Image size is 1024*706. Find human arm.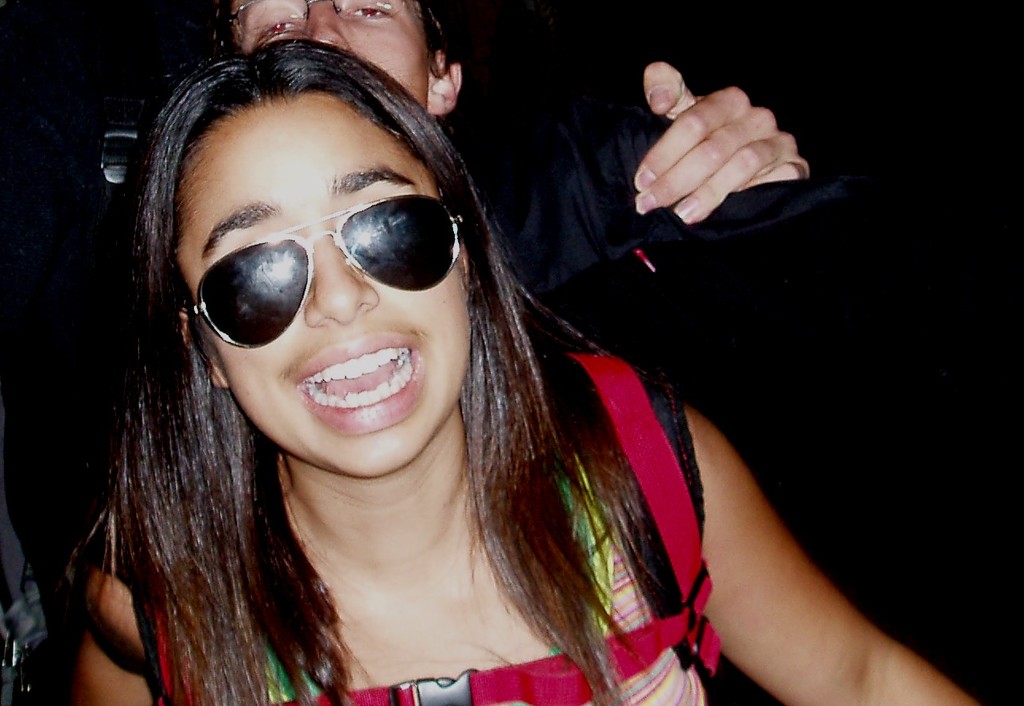
71,554,167,705.
